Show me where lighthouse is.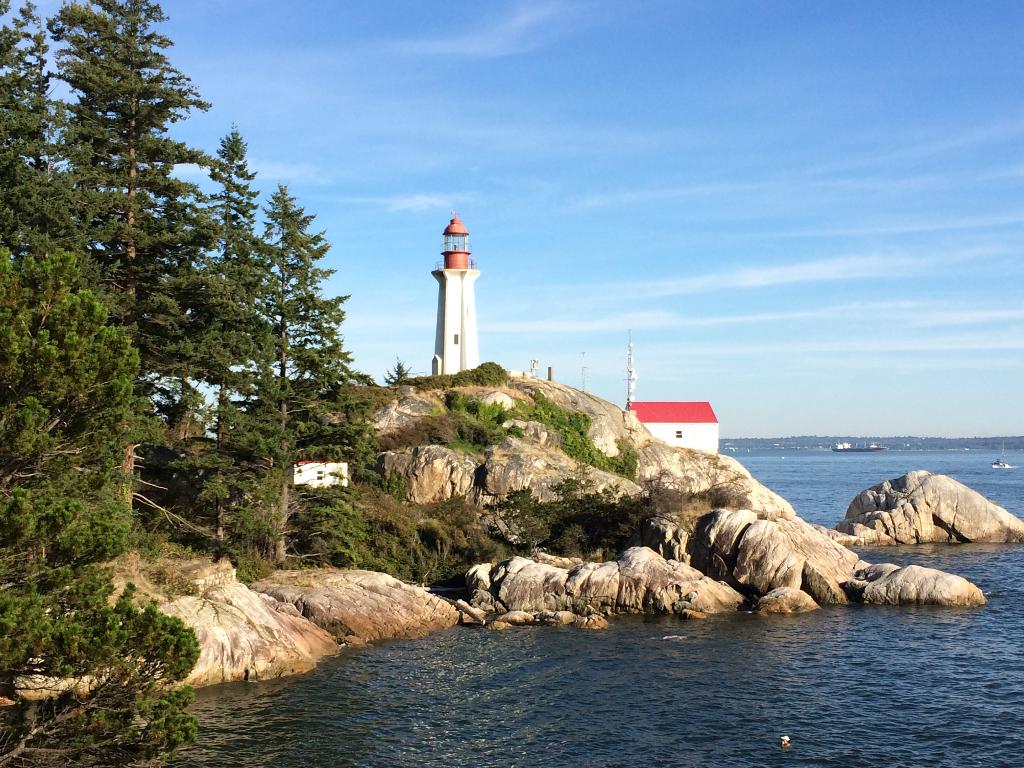
lighthouse is at 429, 213, 483, 377.
